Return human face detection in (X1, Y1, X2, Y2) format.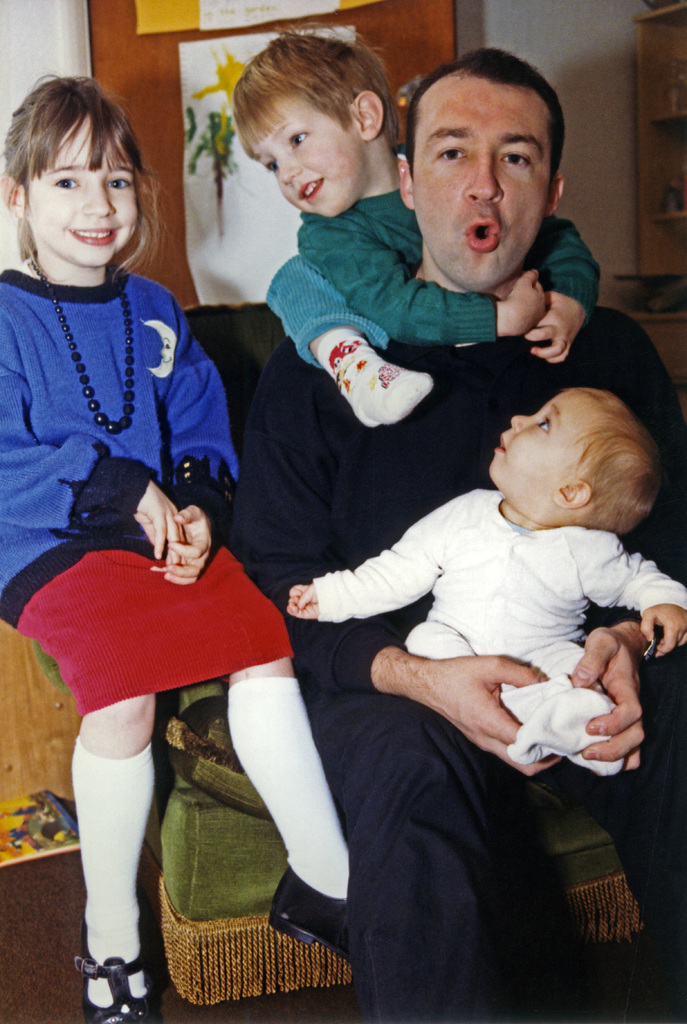
(31, 106, 137, 253).
